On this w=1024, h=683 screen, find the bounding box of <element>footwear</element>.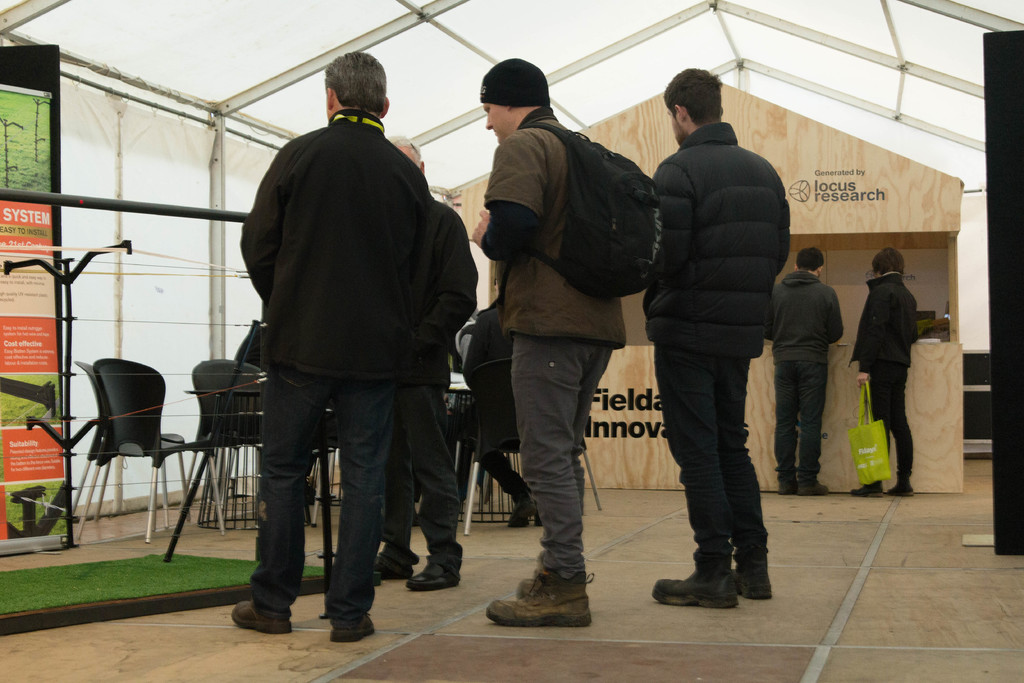
Bounding box: 882 472 924 497.
